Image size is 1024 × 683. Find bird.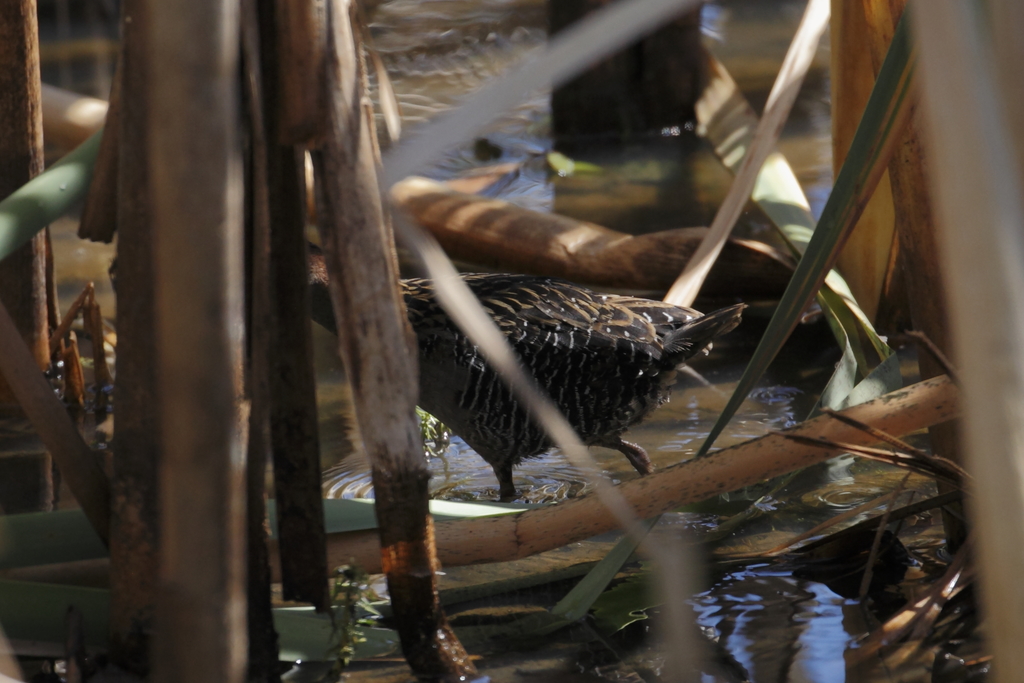
bbox(294, 272, 737, 496).
